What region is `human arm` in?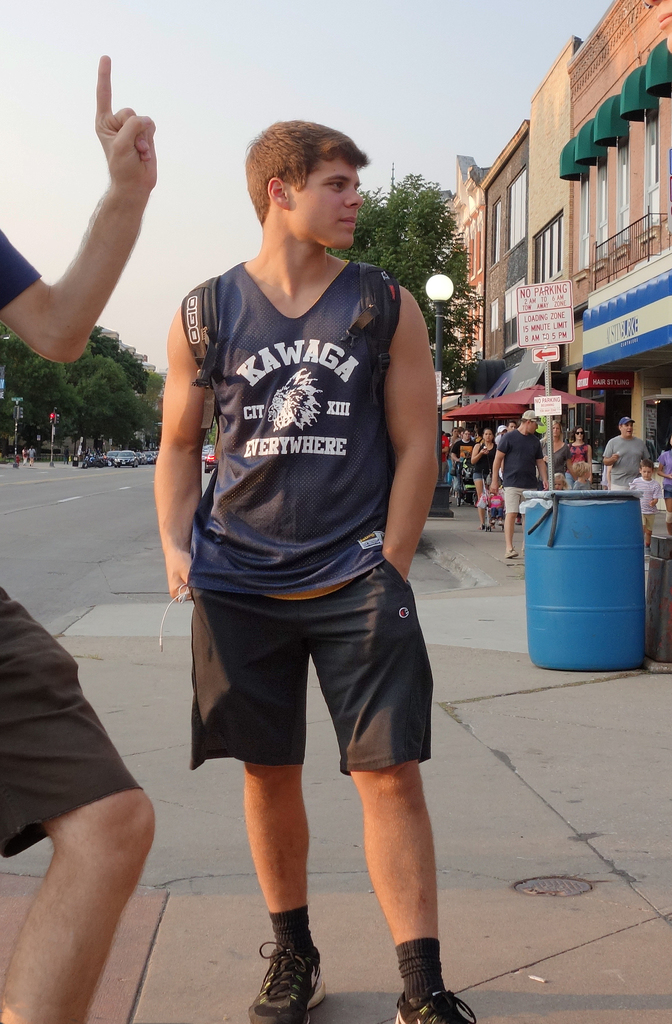
BBox(154, 302, 206, 608).
